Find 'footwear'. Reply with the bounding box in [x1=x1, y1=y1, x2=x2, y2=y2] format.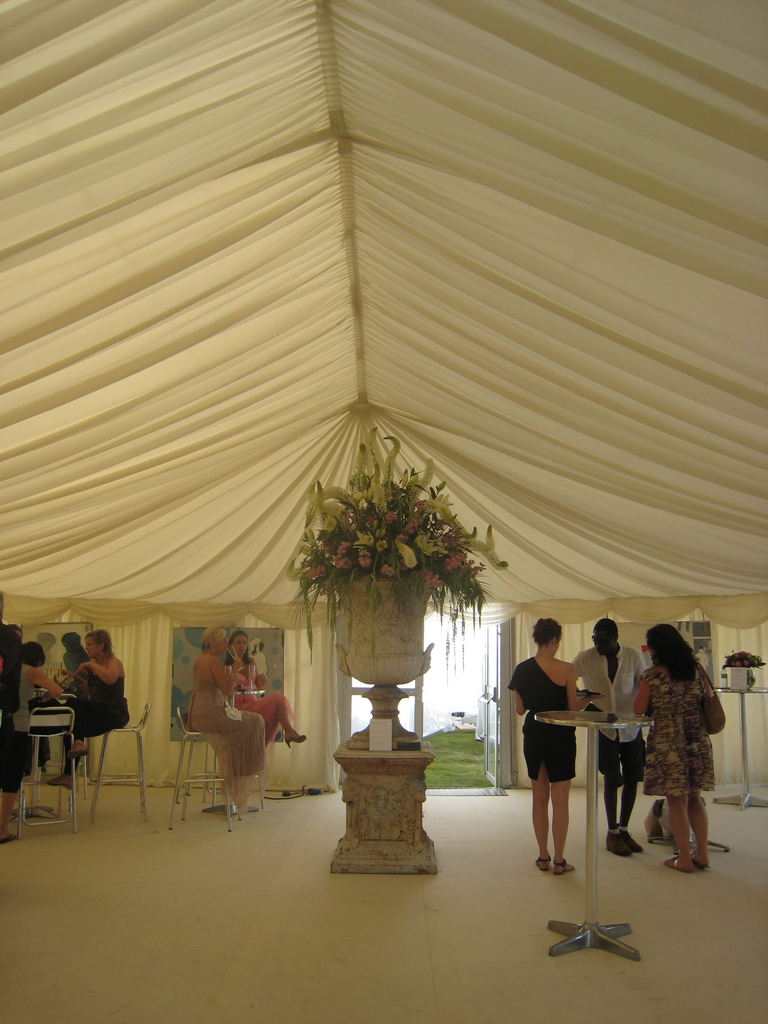
[x1=610, y1=829, x2=627, y2=856].
